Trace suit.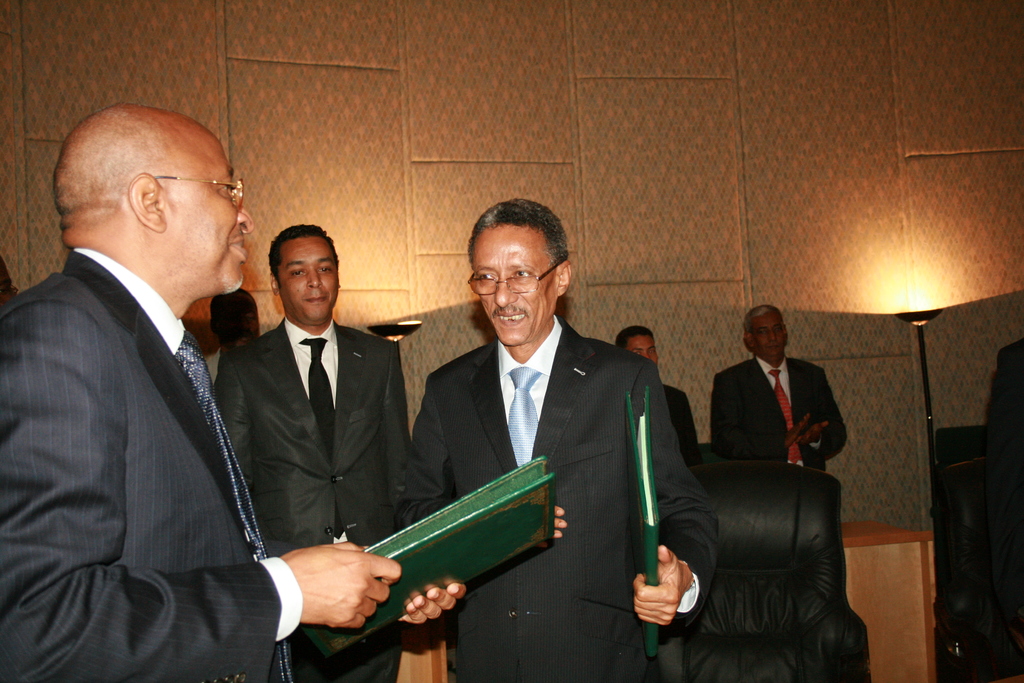
Traced to BBox(0, 248, 303, 682).
